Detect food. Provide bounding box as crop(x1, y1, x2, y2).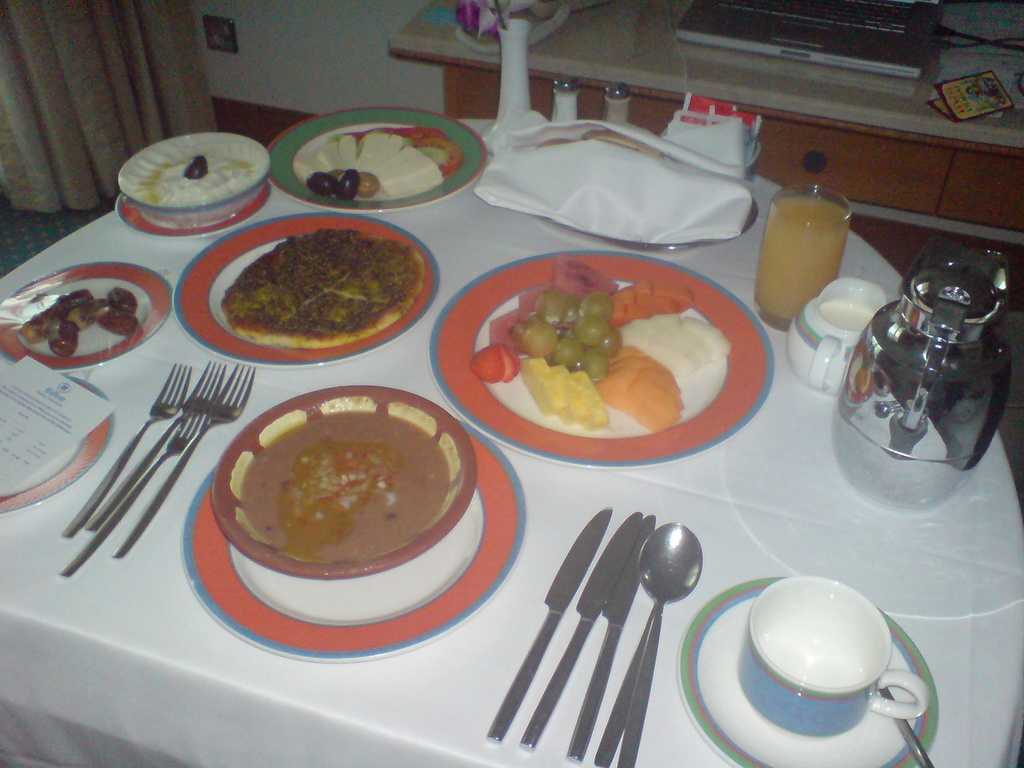
crop(147, 151, 257, 205).
